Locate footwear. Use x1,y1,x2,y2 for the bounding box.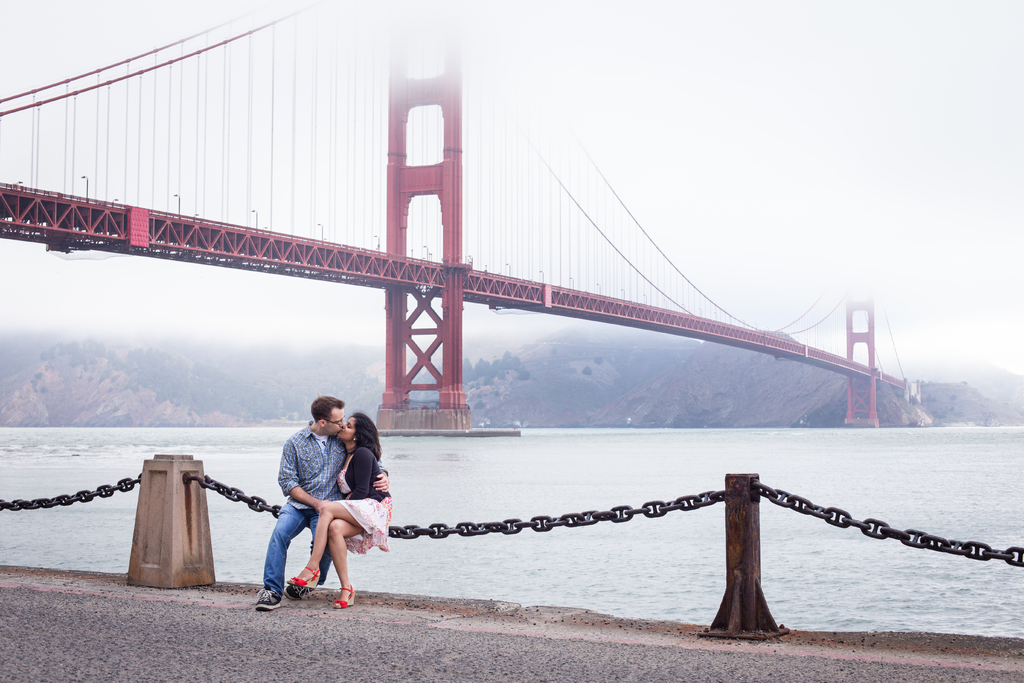
289,563,321,586.
